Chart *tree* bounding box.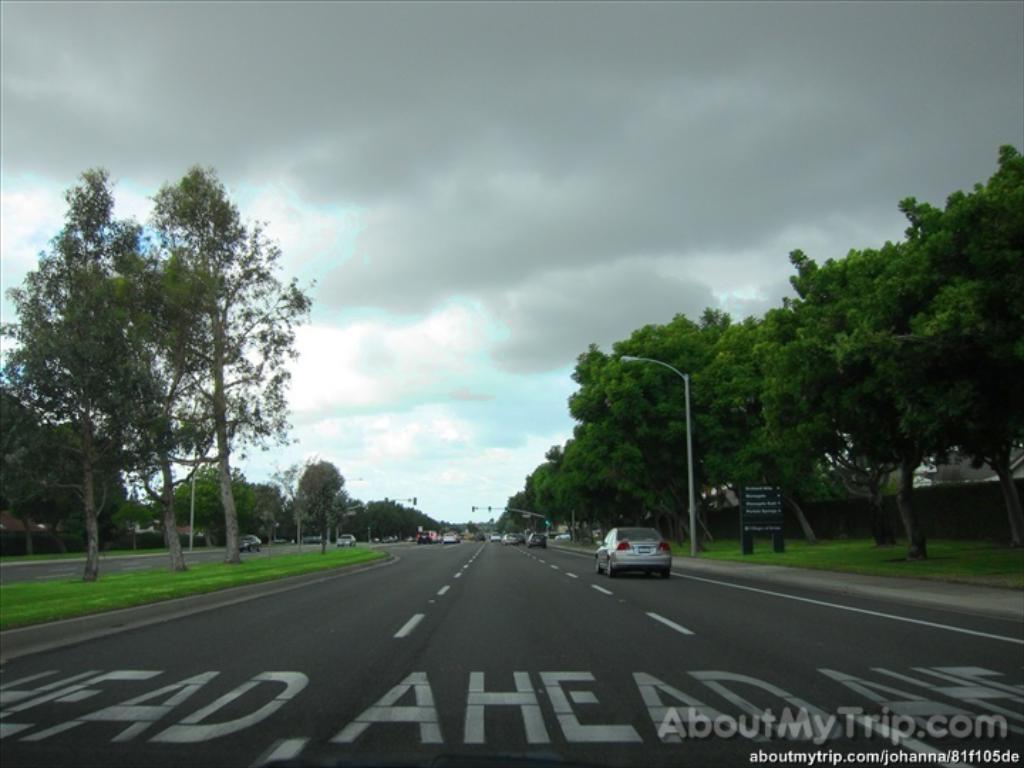
Charted: box(758, 277, 903, 512).
